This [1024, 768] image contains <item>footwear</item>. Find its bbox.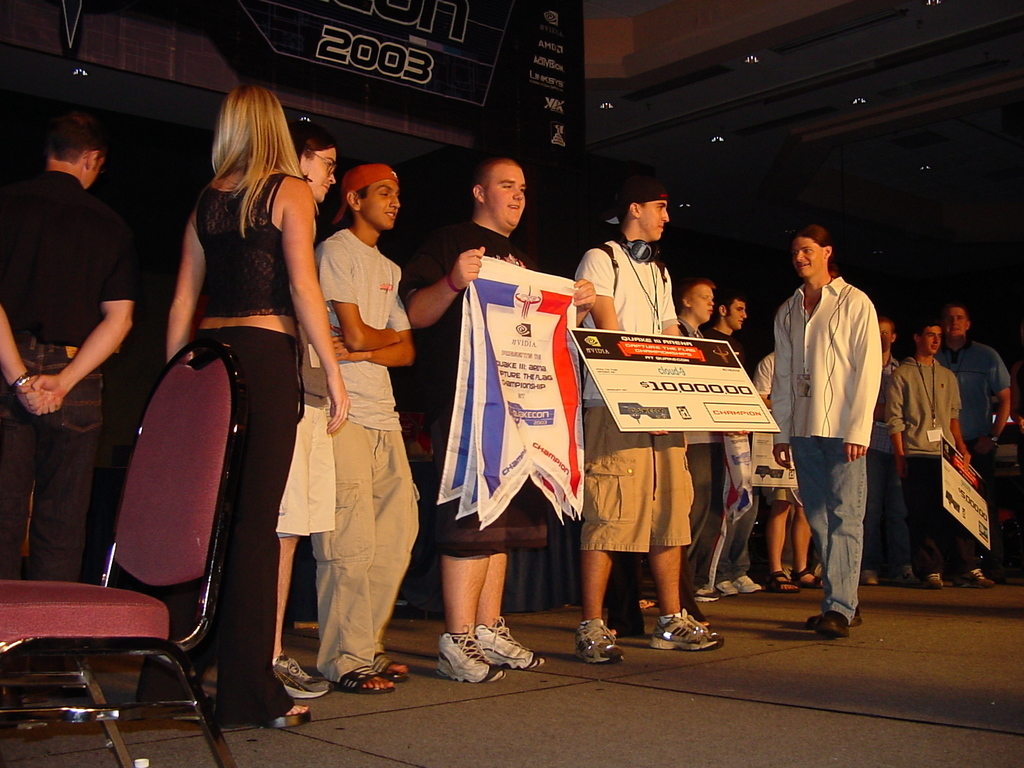
{"left": 271, "top": 647, "right": 330, "bottom": 696}.
